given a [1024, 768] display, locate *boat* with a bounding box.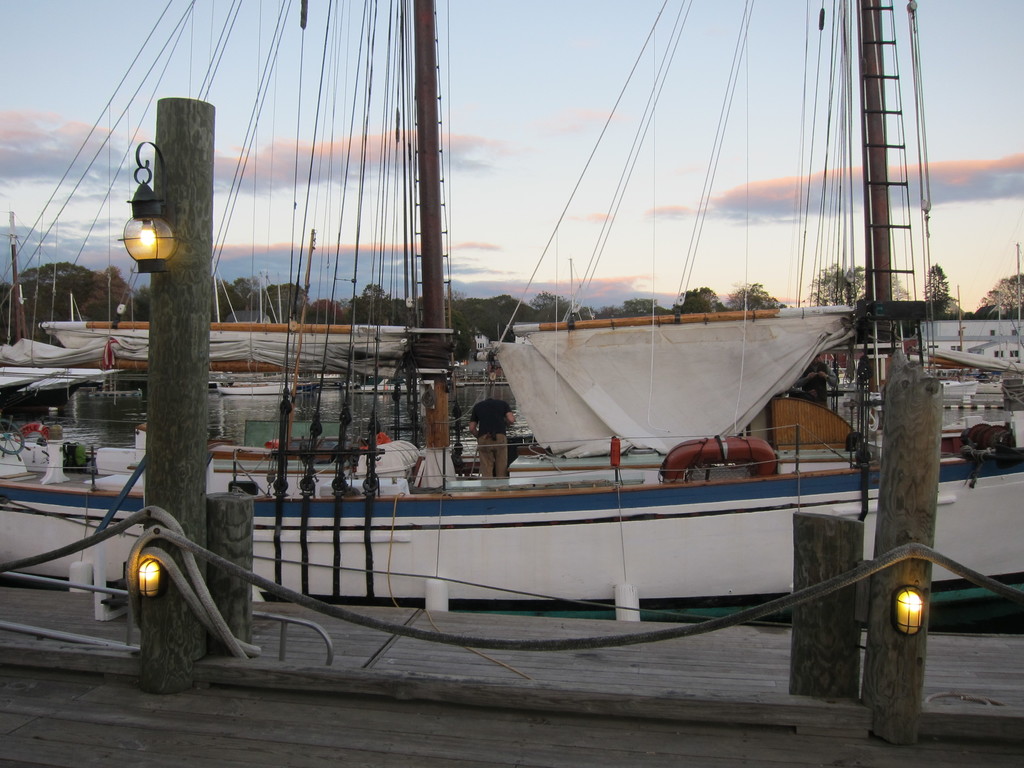
Located: crop(115, 0, 990, 675).
